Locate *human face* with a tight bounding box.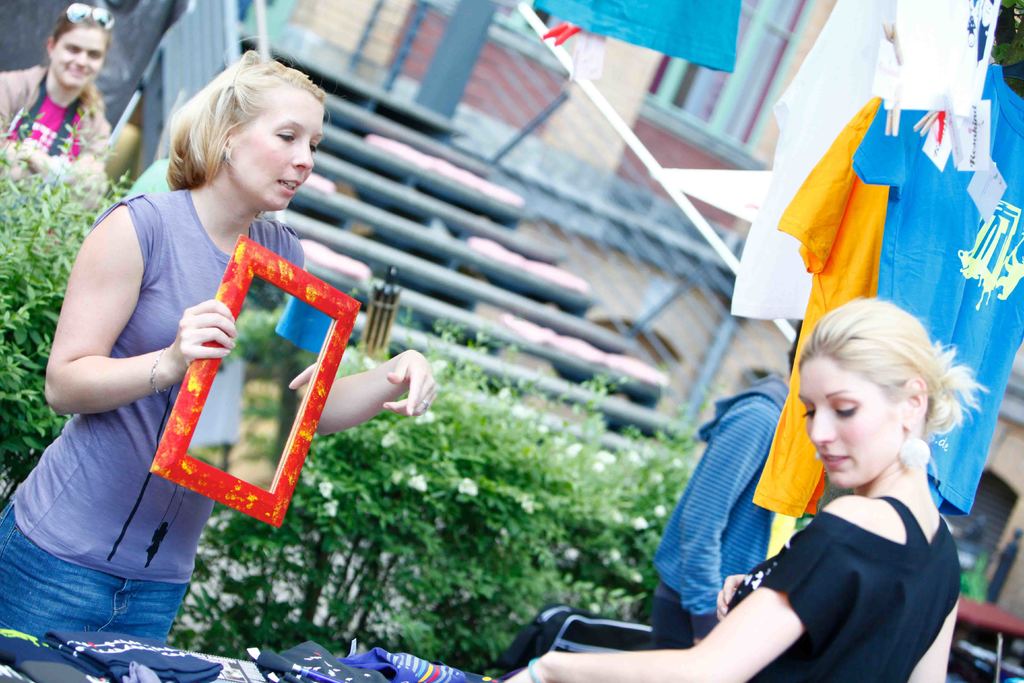
{"x1": 804, "y1": 343, "x2": 890, "y2": 494}.
